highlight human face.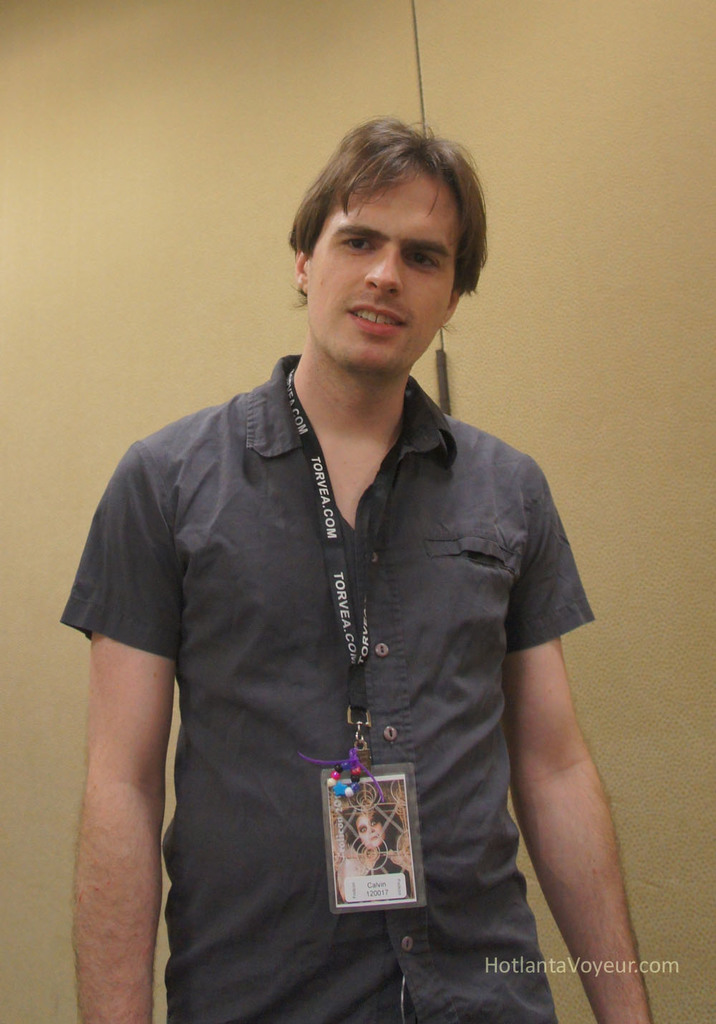
Highlighted region: detection(304, 182, 455, 384).
